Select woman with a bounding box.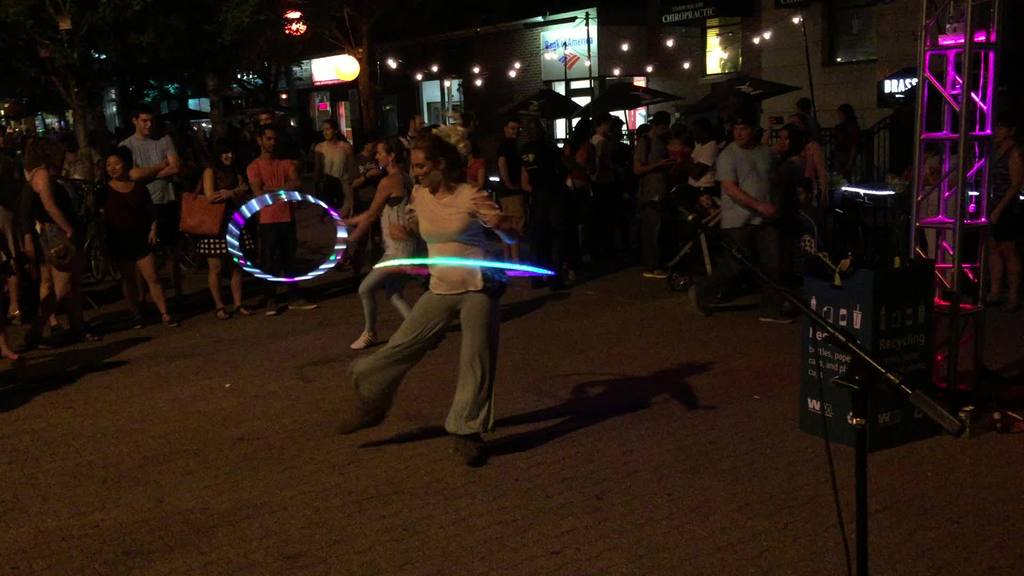
l=350, t=137, r=431, b=349.
